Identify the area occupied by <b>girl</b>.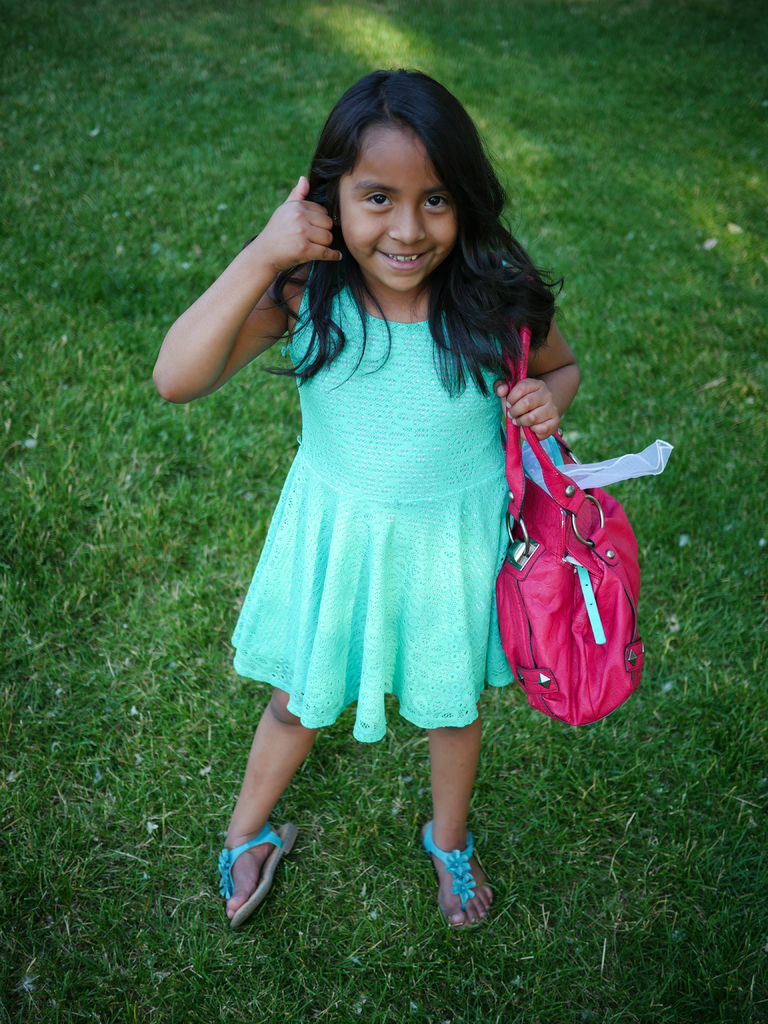
Area: 143 61 581 922.
